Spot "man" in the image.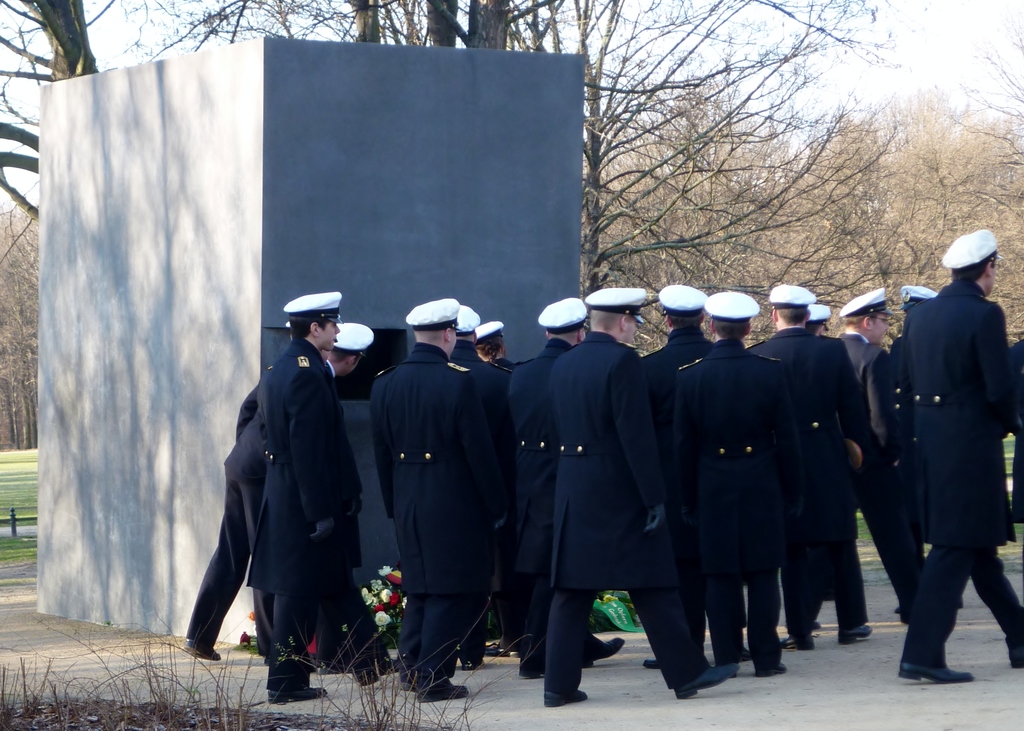
"man" found at <bbox>640, 284, 714, 669</bbox>.
